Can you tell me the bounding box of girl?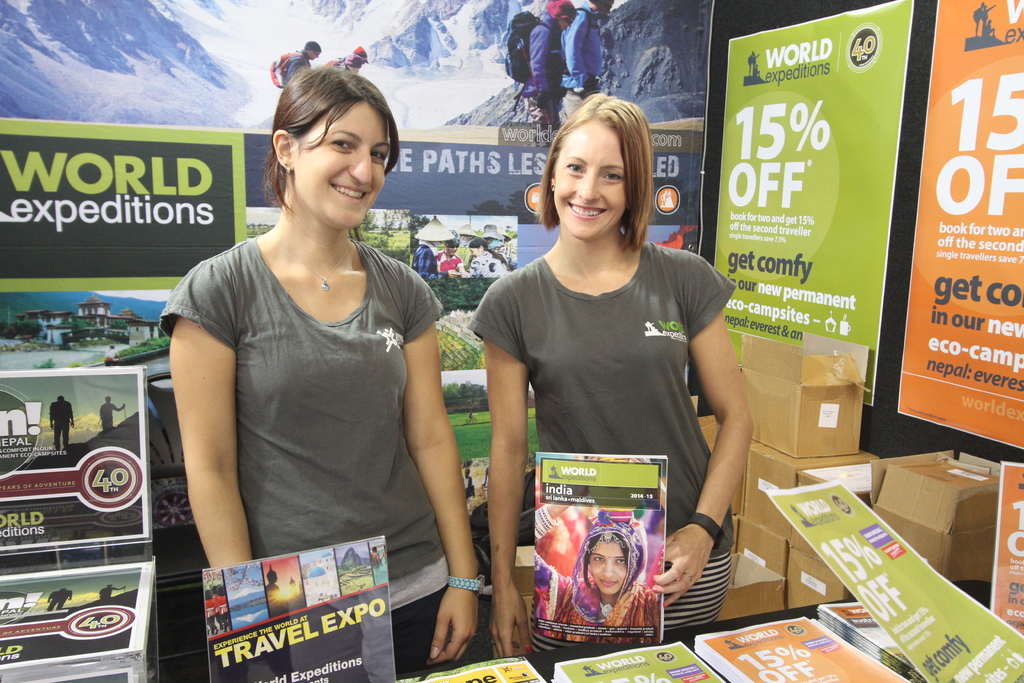
(x1=161, y1=63, x2=486, y2=677).
